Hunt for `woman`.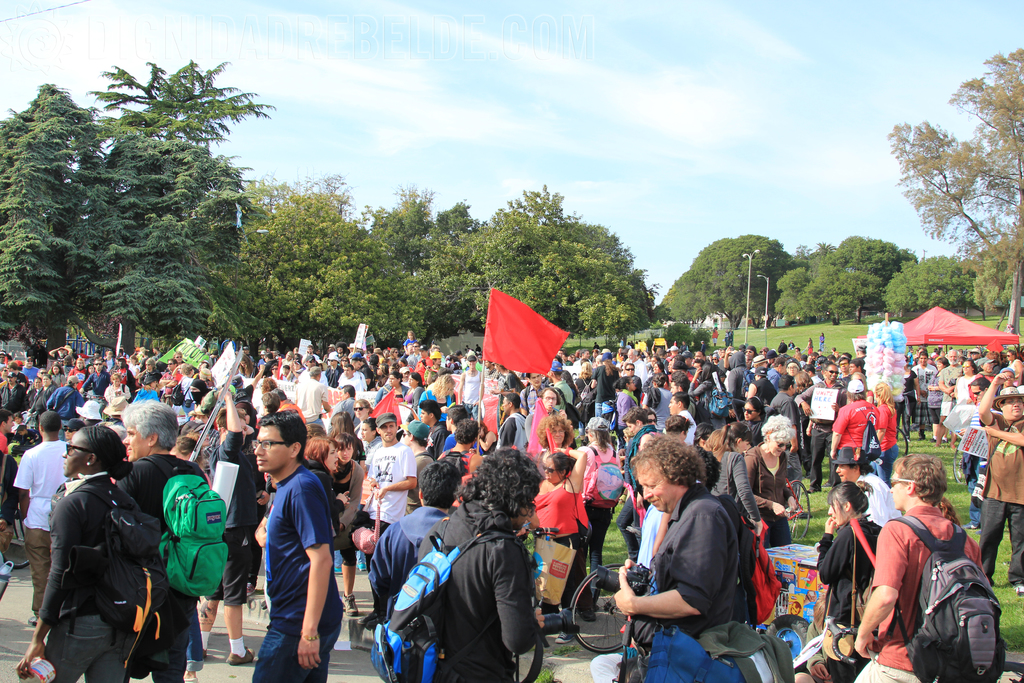
Hunted down at l=403, t=374, r=426, b=404.
